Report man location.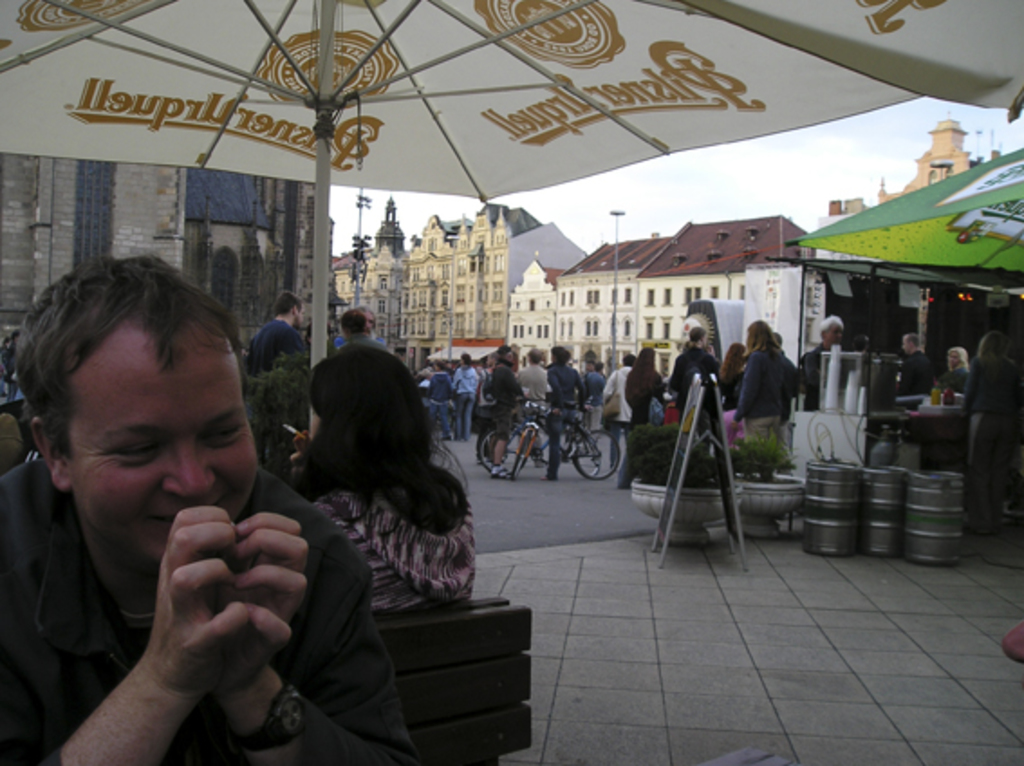
Report: bbox=[804, 313, 847, 410].
